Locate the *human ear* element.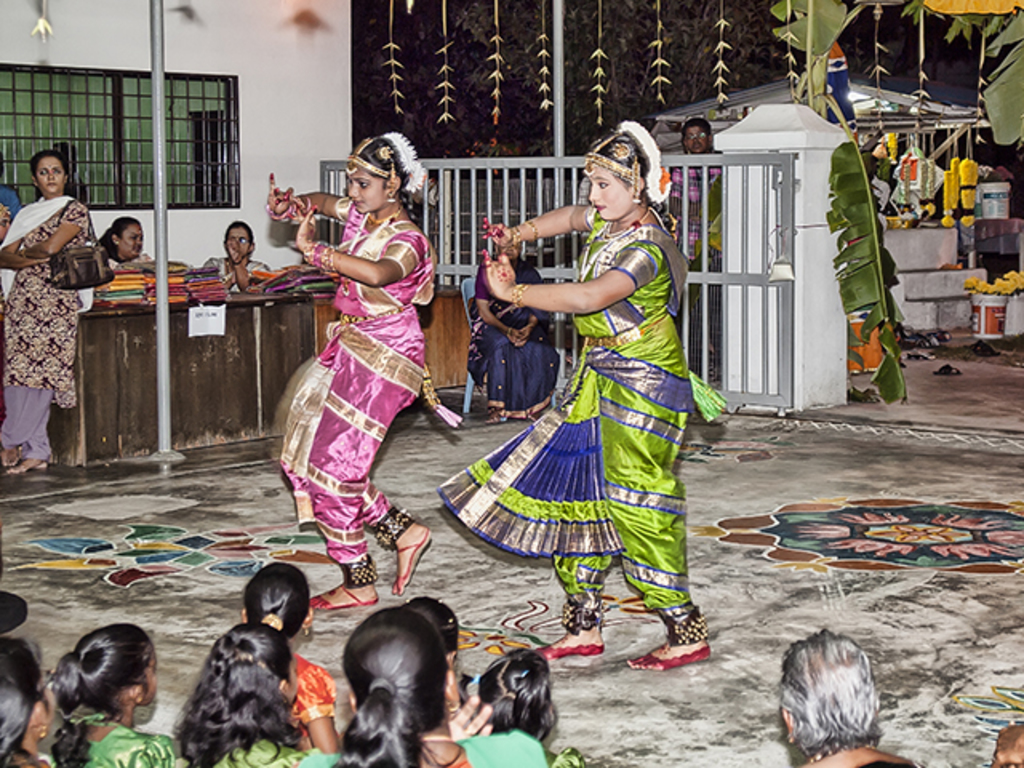
Element bbox: region(302, 605, 315, 634).
